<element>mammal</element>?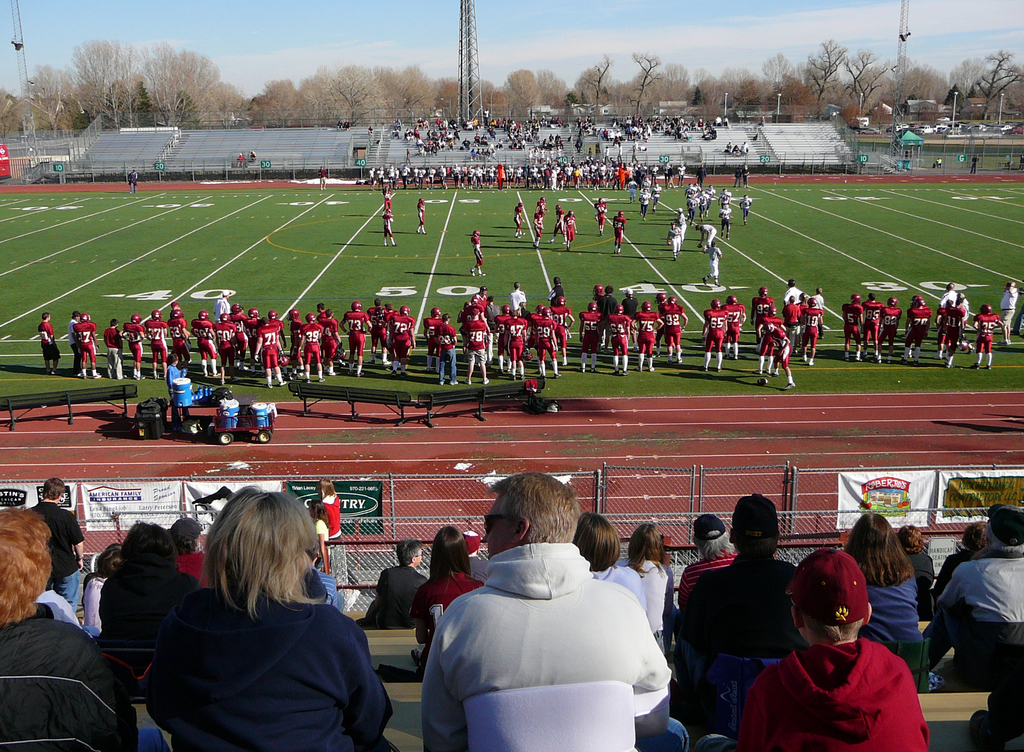
bbox(972, 154, 979, 174)
